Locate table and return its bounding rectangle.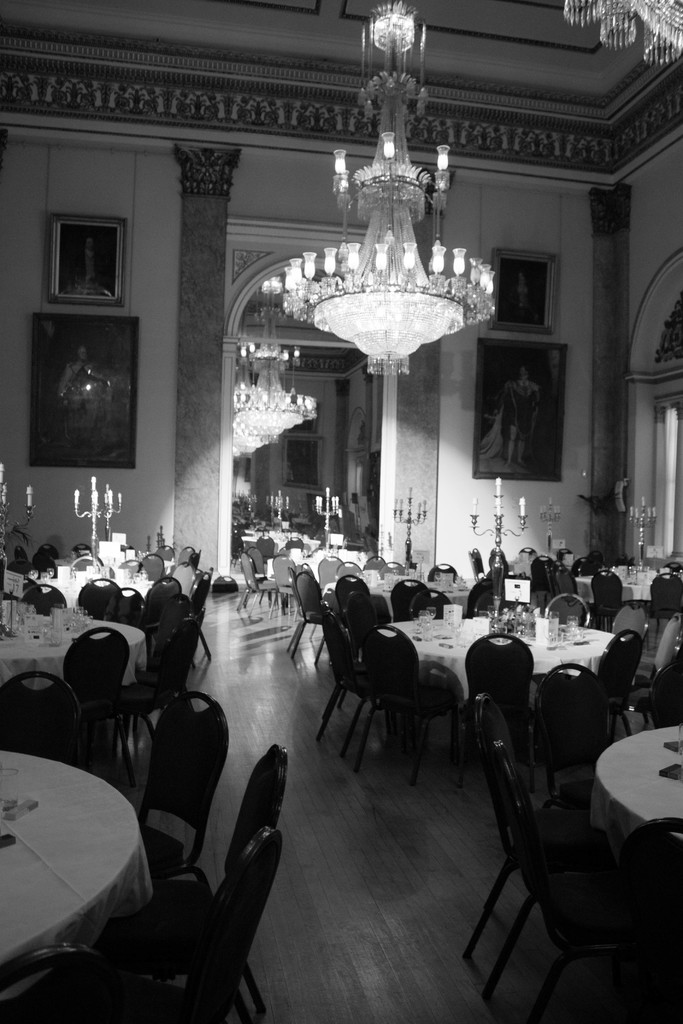
select_region(588, 722, 682, 846).
